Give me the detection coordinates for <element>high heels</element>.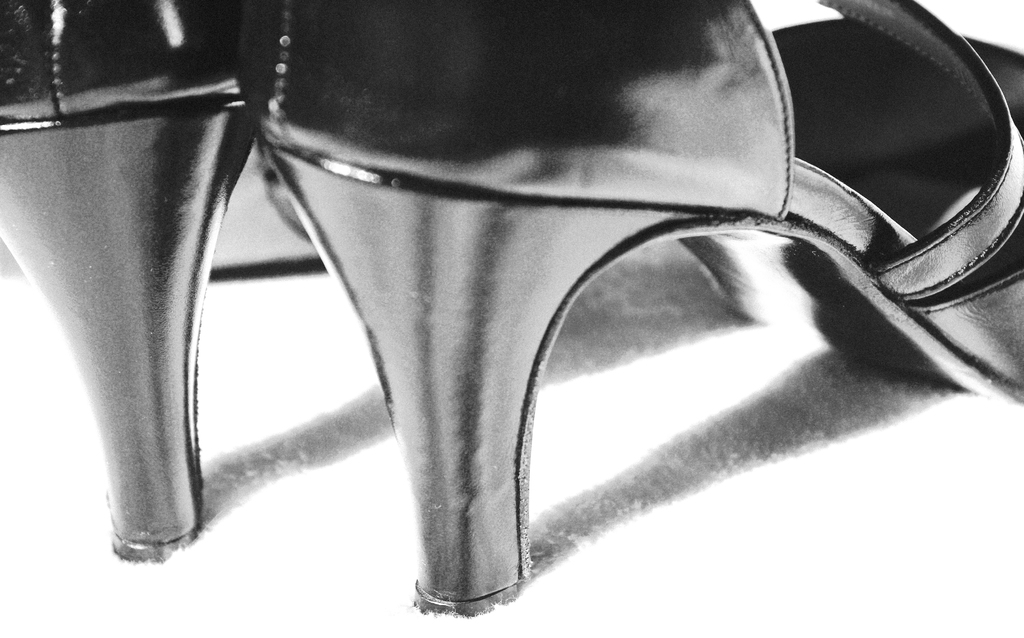
[245,0,1023,625].
